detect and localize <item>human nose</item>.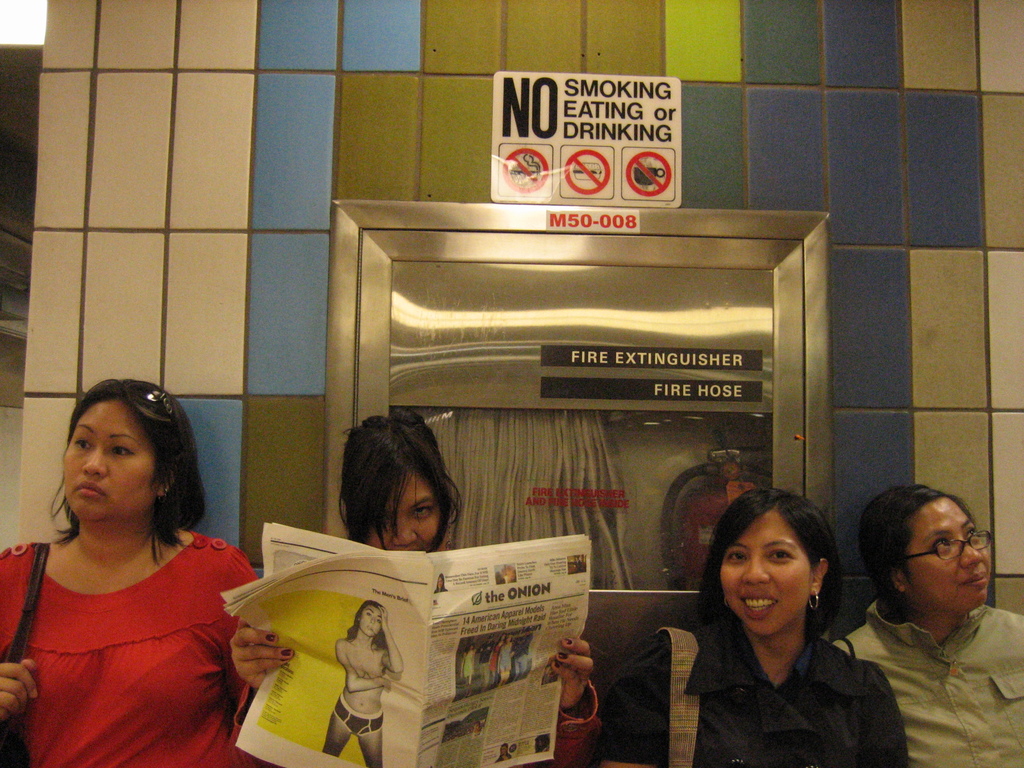
Localized at (x1=83, y1=442, x2=110, y2=475).
